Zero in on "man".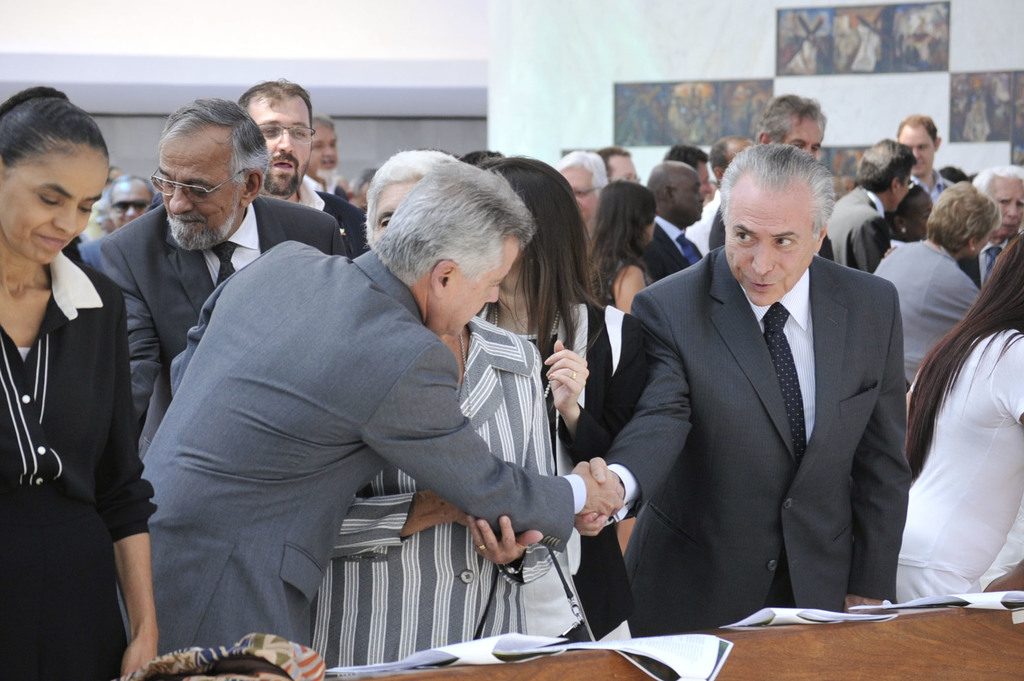
Zeroed in: <box>304,143,552,672</box>.
